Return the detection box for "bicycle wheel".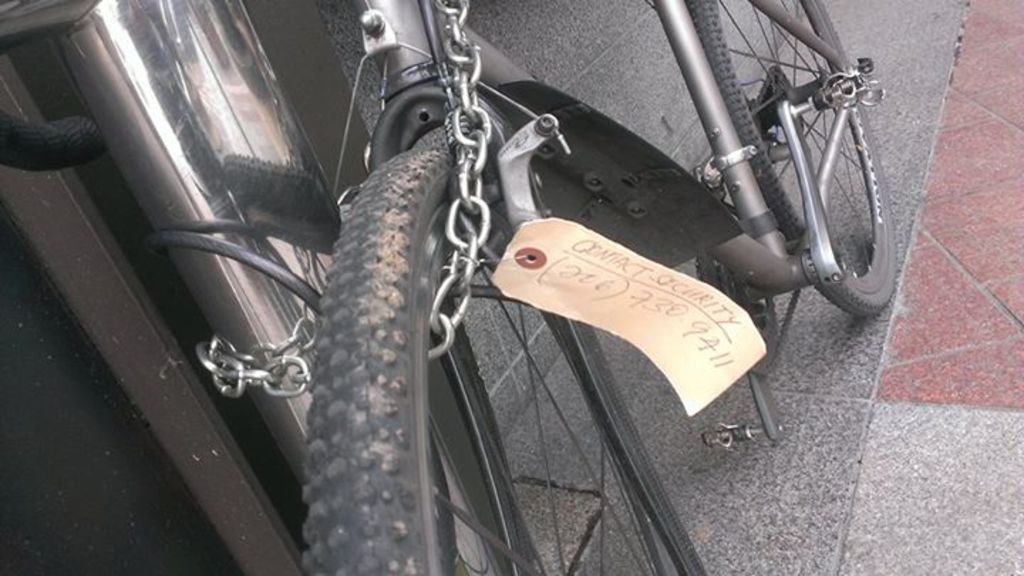
x1=732, y1=81, x2=906, y2=314.
